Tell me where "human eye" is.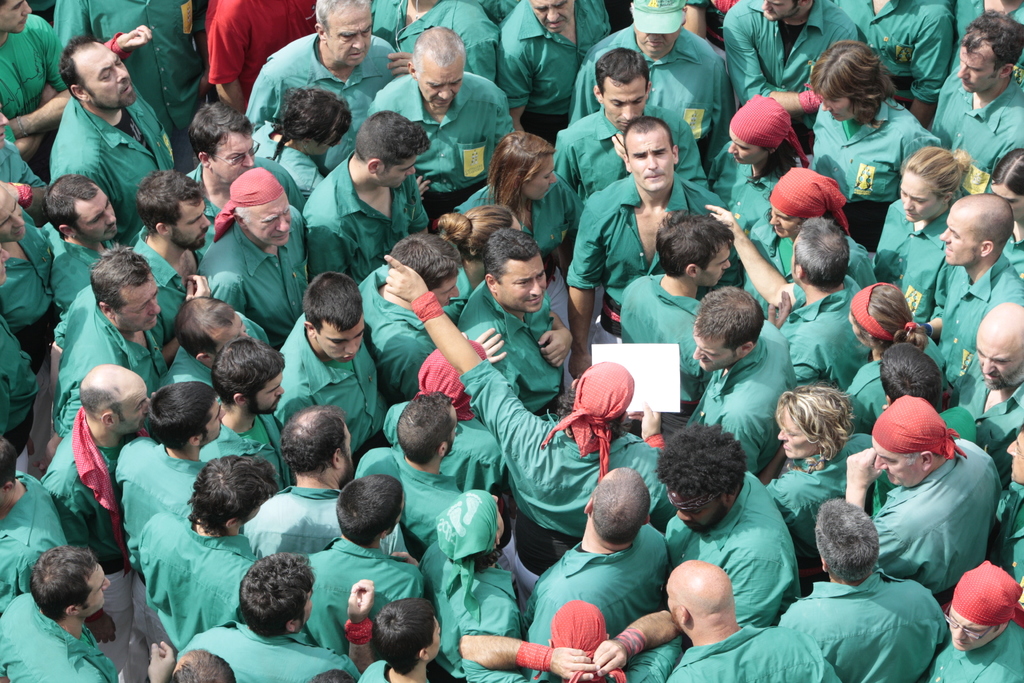
"human eye" is at (100, 72, 110, 81).
